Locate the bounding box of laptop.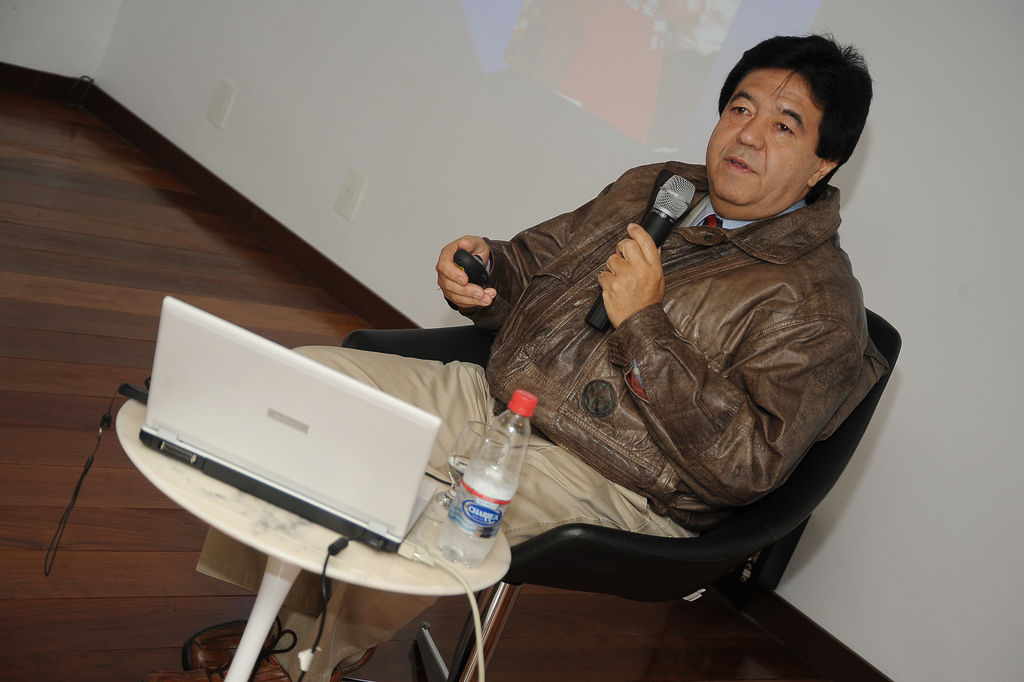
Bounding box: rect(115, 325, 494, 574).
